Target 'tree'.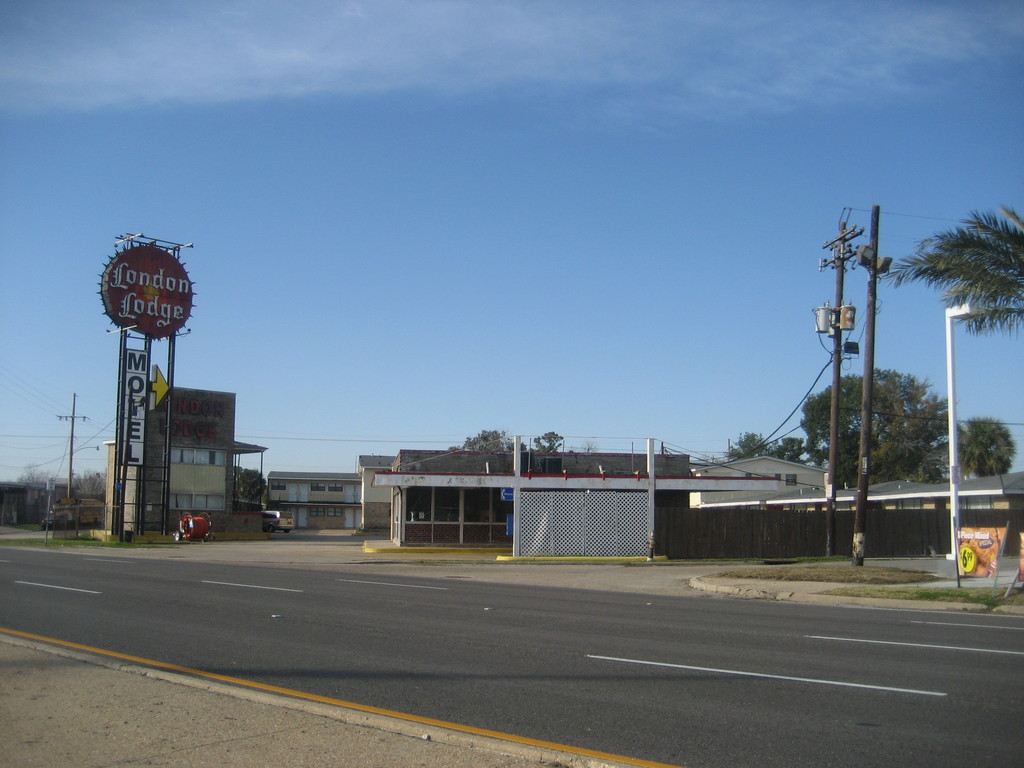
Target region: <box>450,427,528,456</box>.
